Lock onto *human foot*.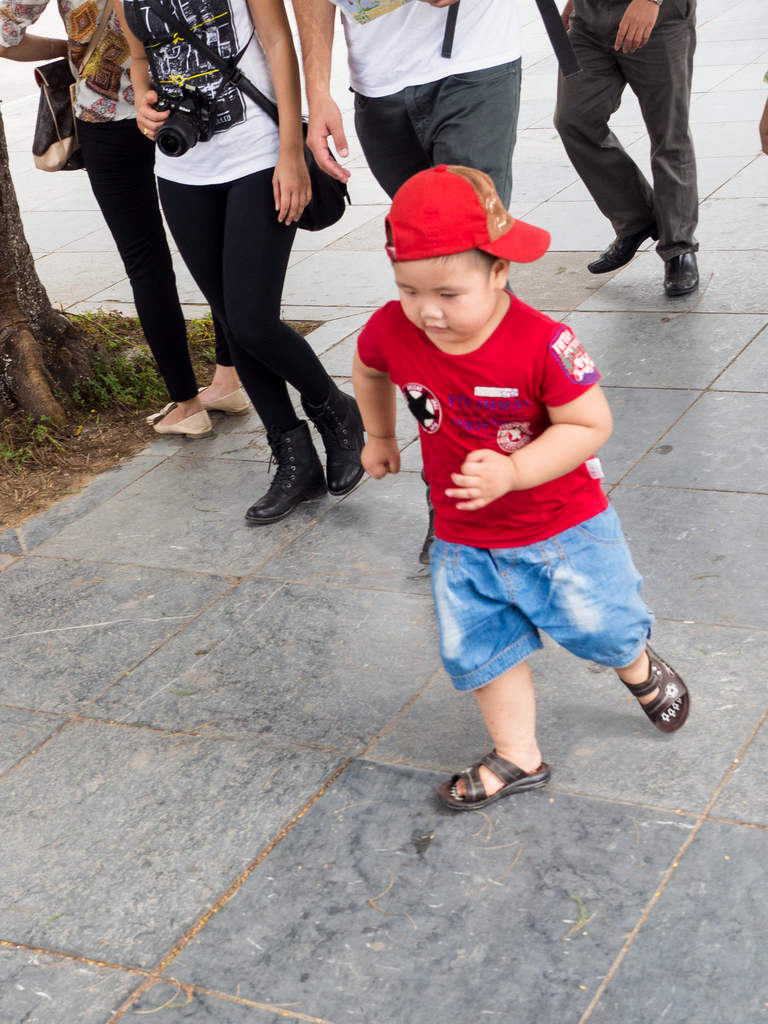
Locked: rect(149, 395, 214, 440).
